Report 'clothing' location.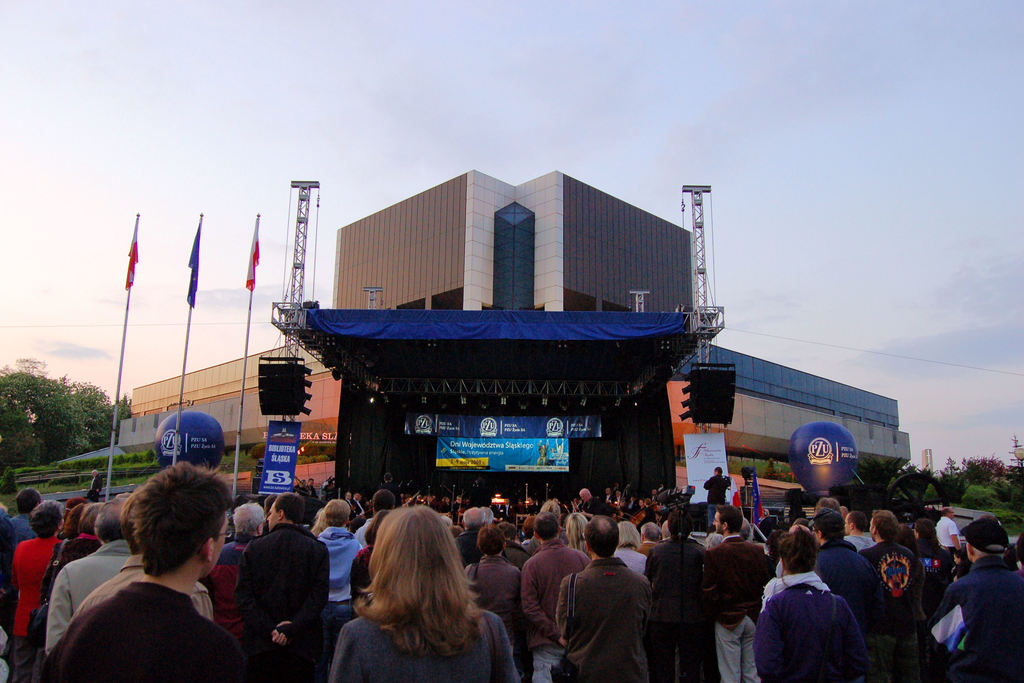
Report: x1=860, y1=538, x2=922, y2=682.
